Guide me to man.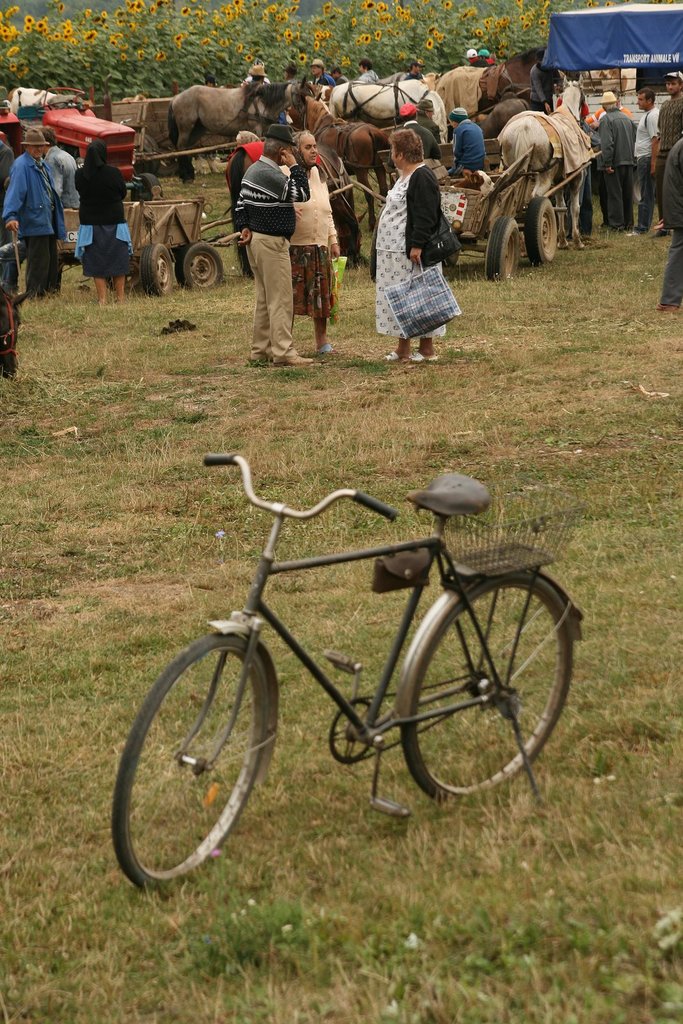
Guidance: {"left": 357, "top": 64, "right": 376, "bottom": 82}.
